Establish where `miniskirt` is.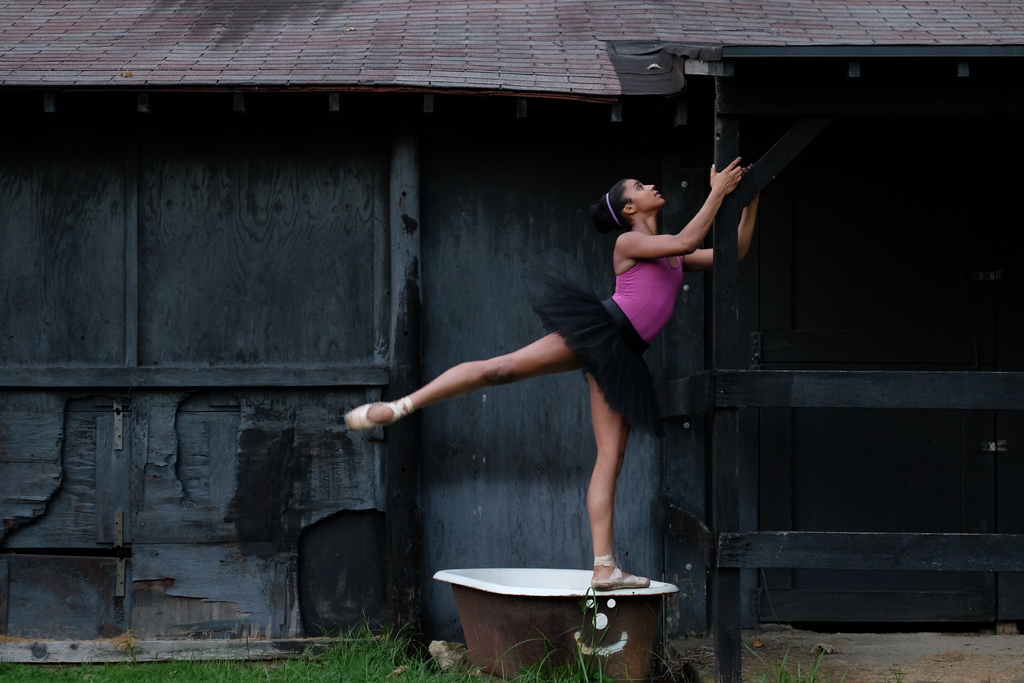
Established at [left=524, top=268, right=664, bottom=442].
